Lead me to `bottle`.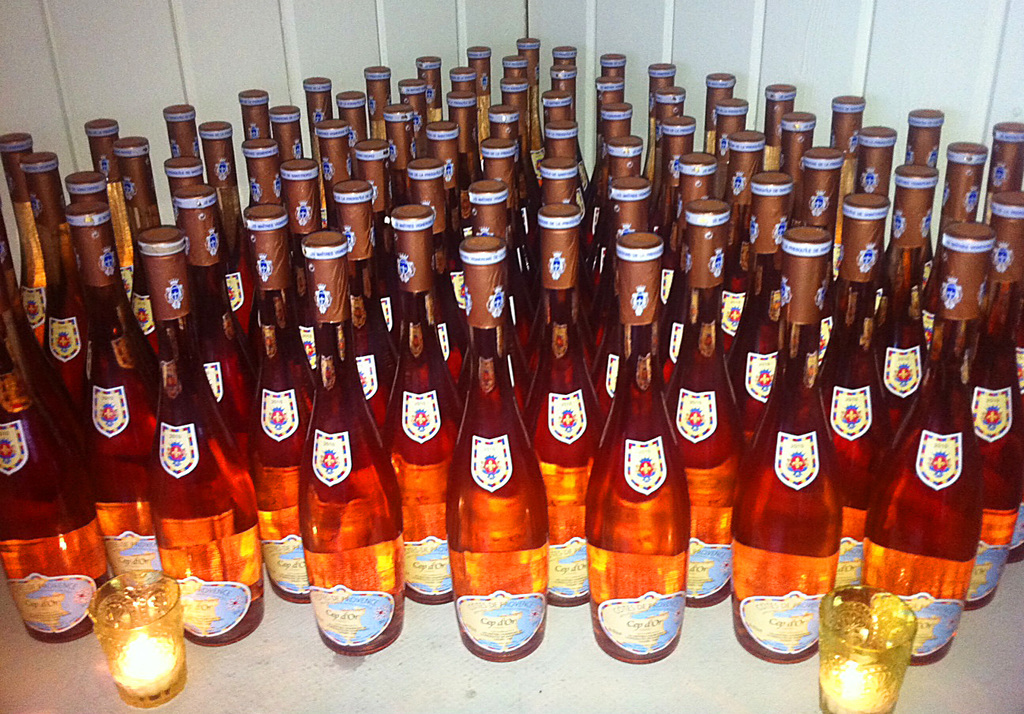
Lead to {"x1": 547, "y1": 118, "x2": 589, "y2": 170}.
